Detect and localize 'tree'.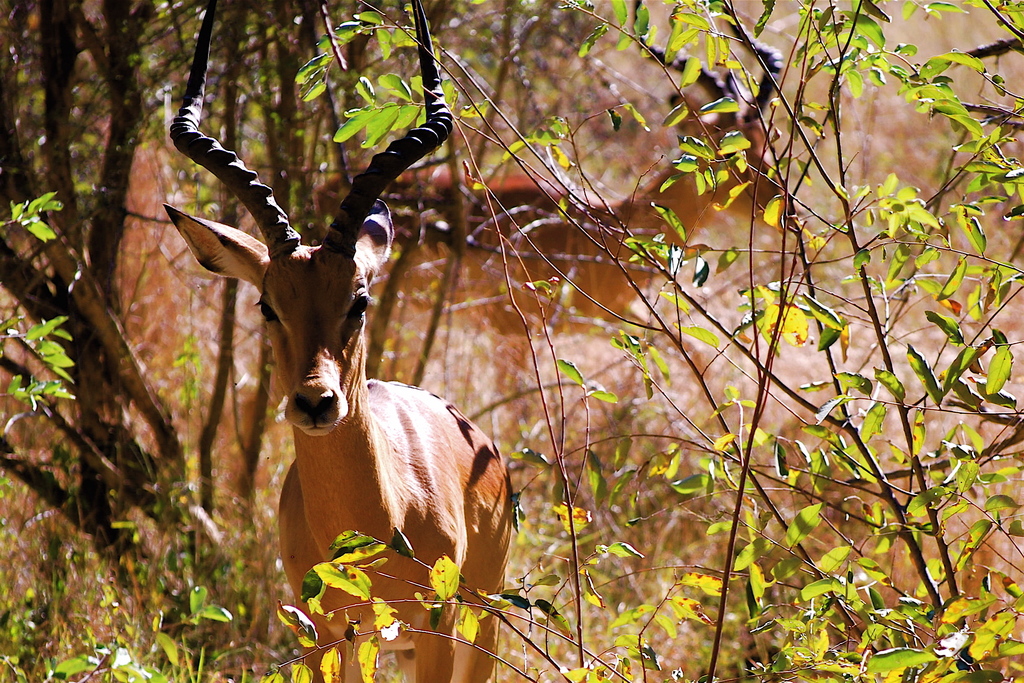
Localized at x1=0 y1=0 x2=1023 y2=682.
